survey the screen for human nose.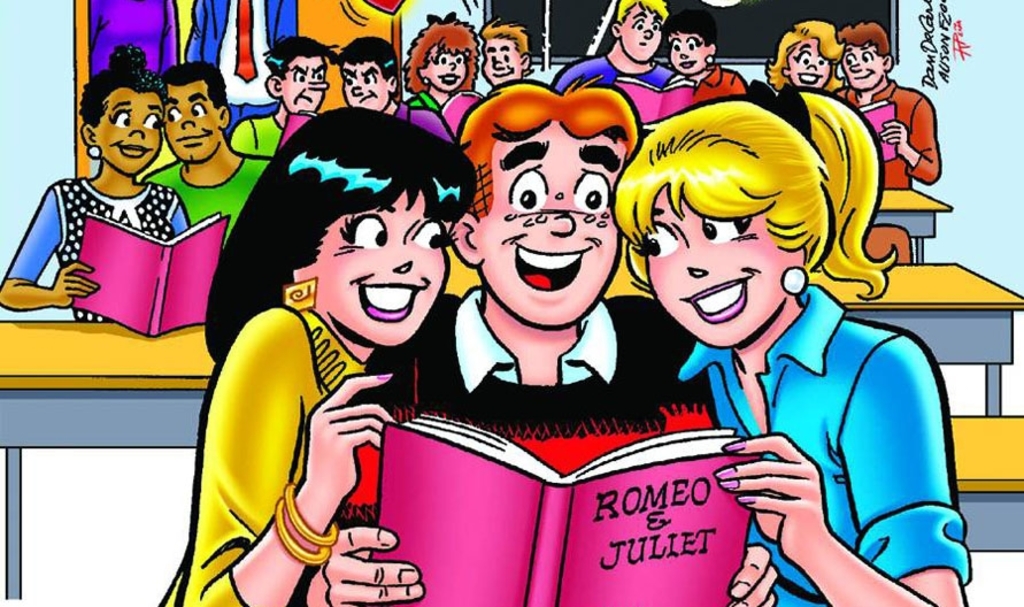
Survey found: rect(679, 49, 687, 60).
